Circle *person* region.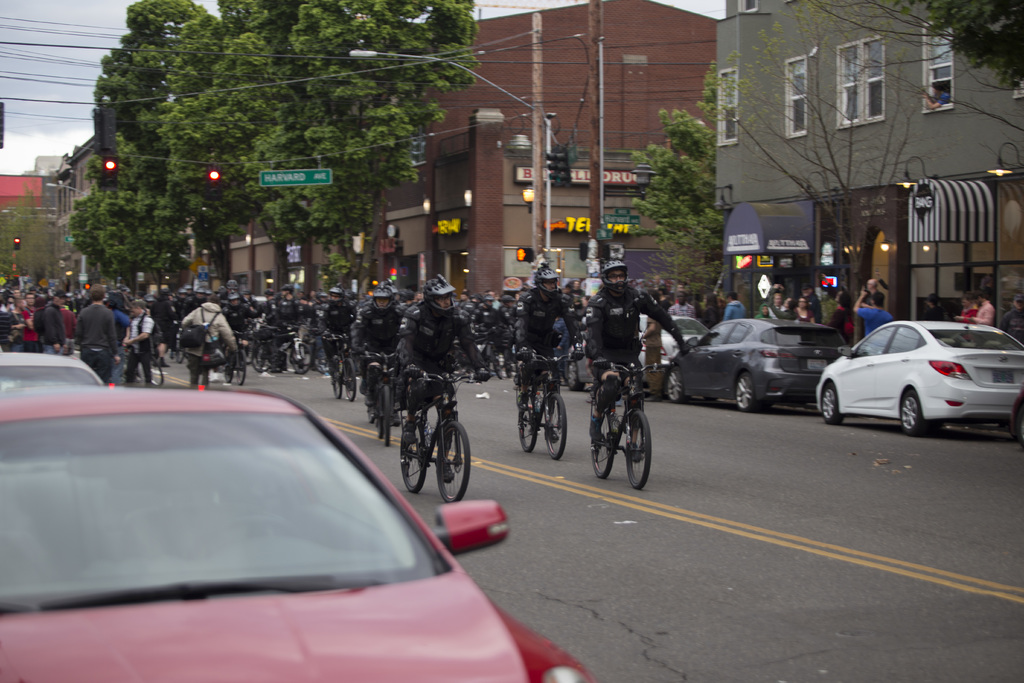
Region: select_region(584, 268, 676, 461).
